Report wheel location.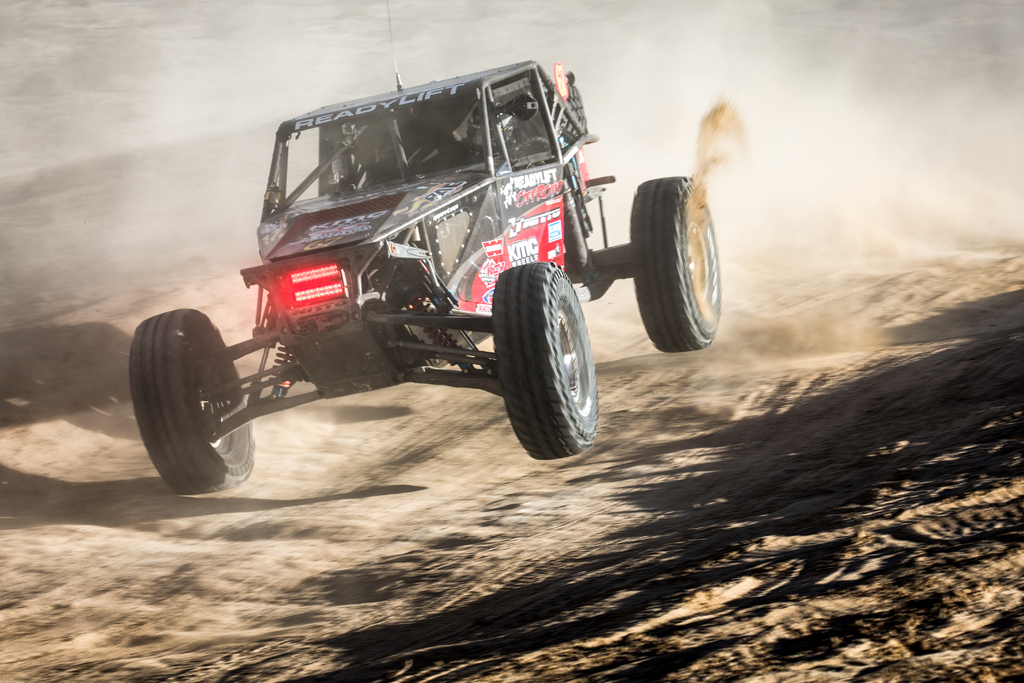
Report: 622,168,722,355.
